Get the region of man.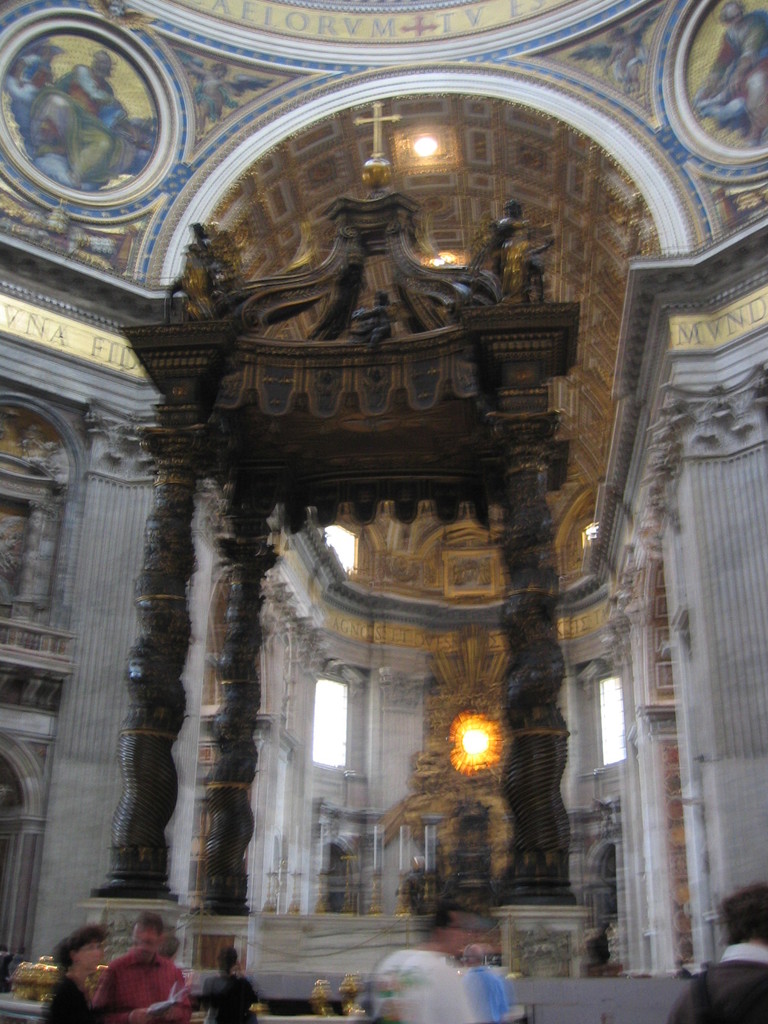
[654, 874, 767, 1023].
